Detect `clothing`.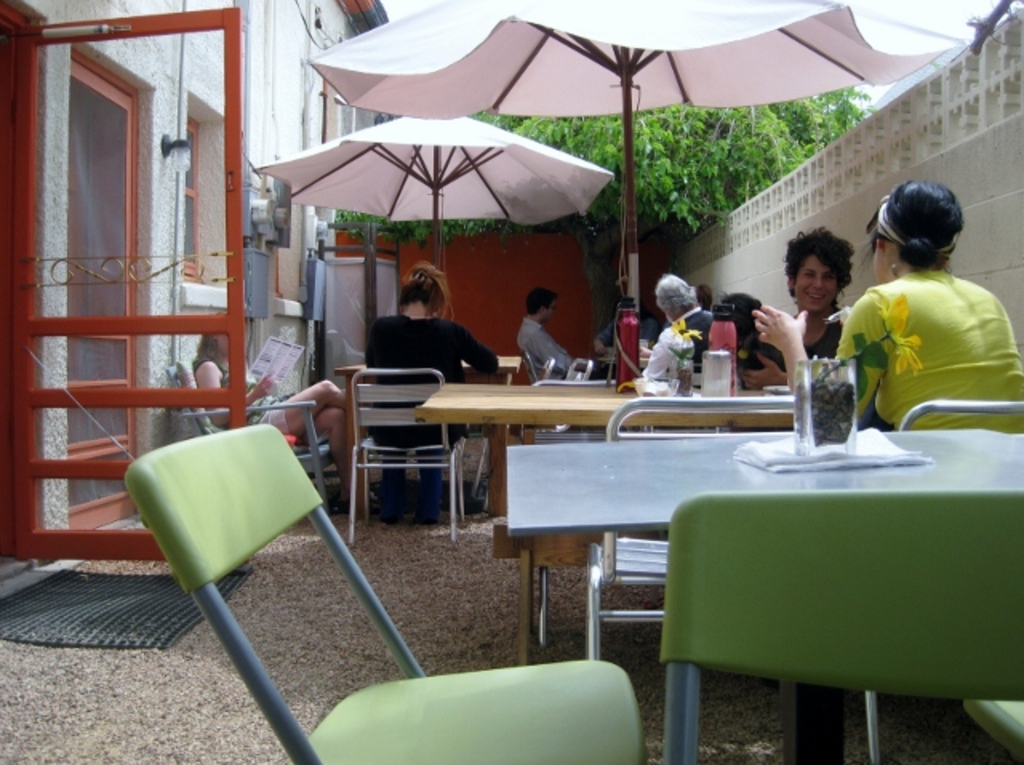
Detected at [778, 242, 989, 426].
